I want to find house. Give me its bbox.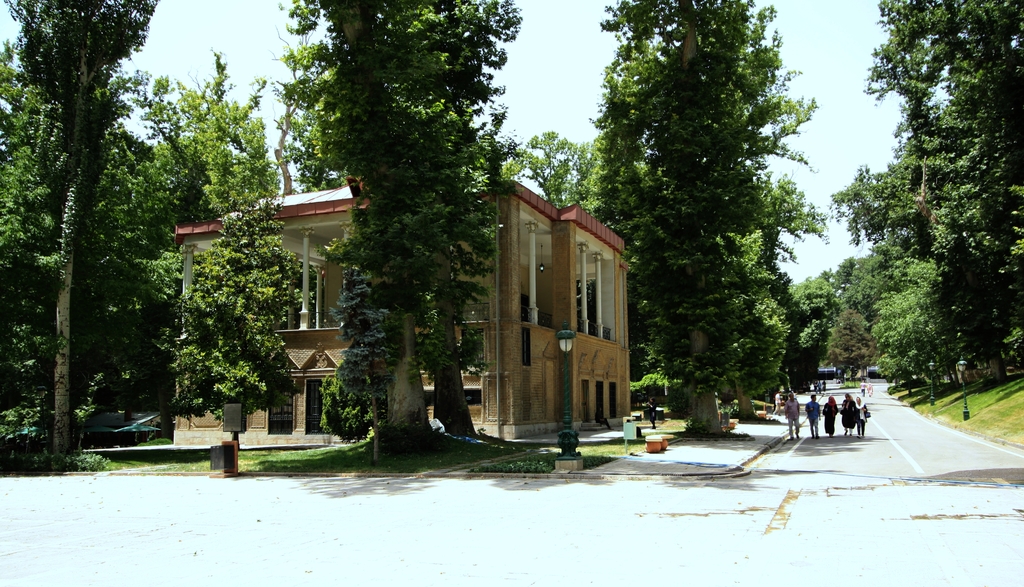
<bbox>168, 172, 649, 456</bbox>.
